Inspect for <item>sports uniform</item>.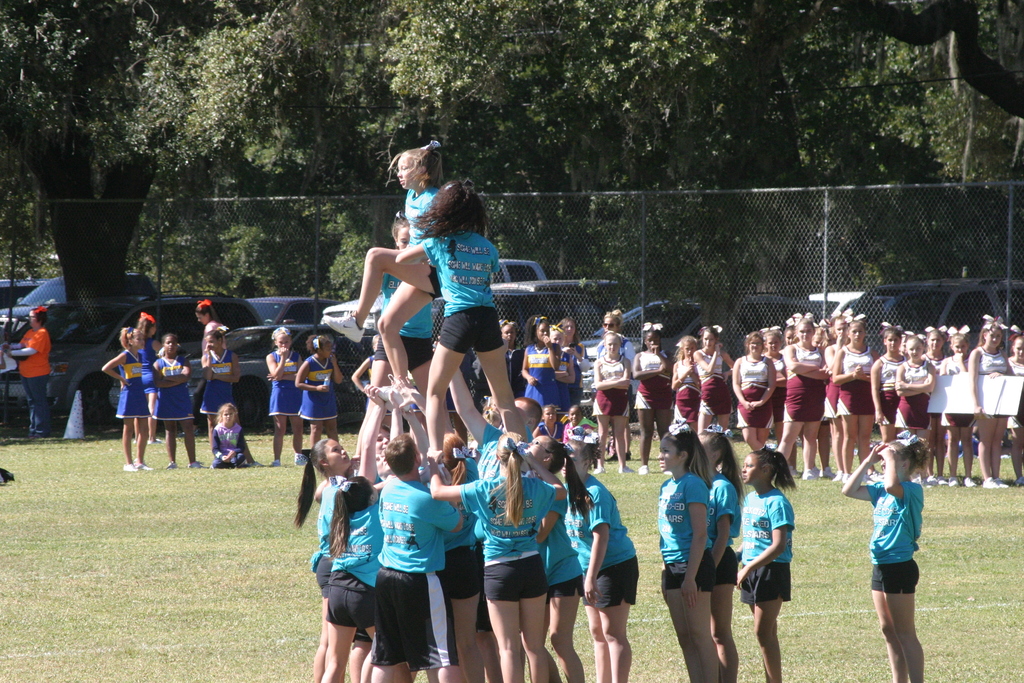
Inspection: (867, 482, 931, 597).
